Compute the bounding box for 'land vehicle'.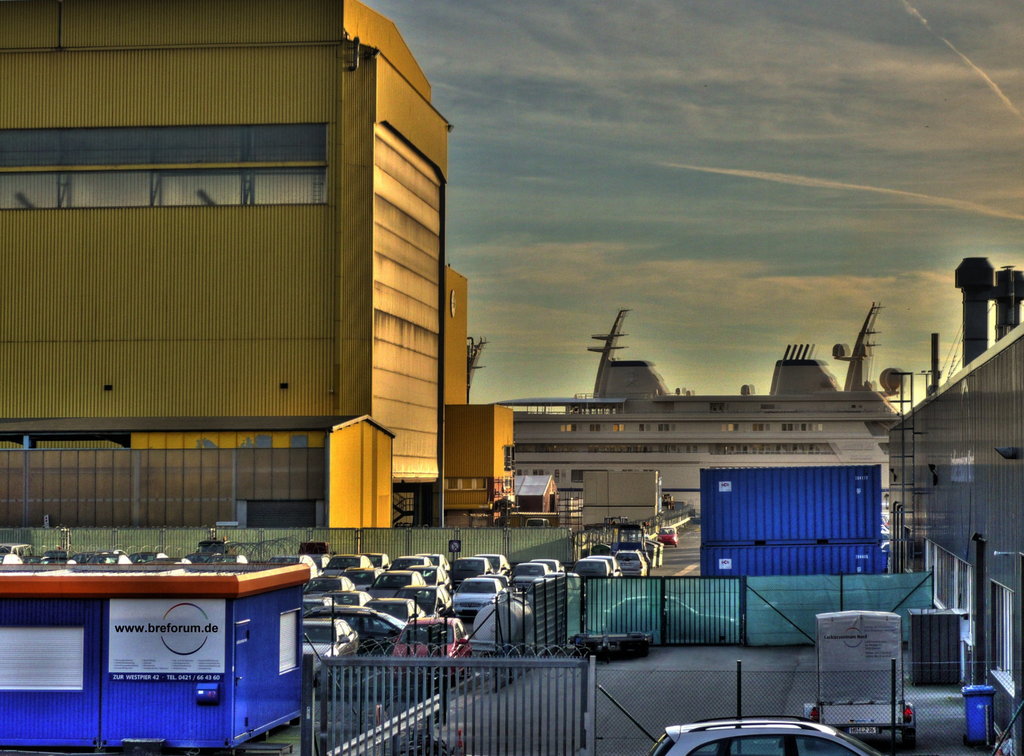
314 607 408 650.
